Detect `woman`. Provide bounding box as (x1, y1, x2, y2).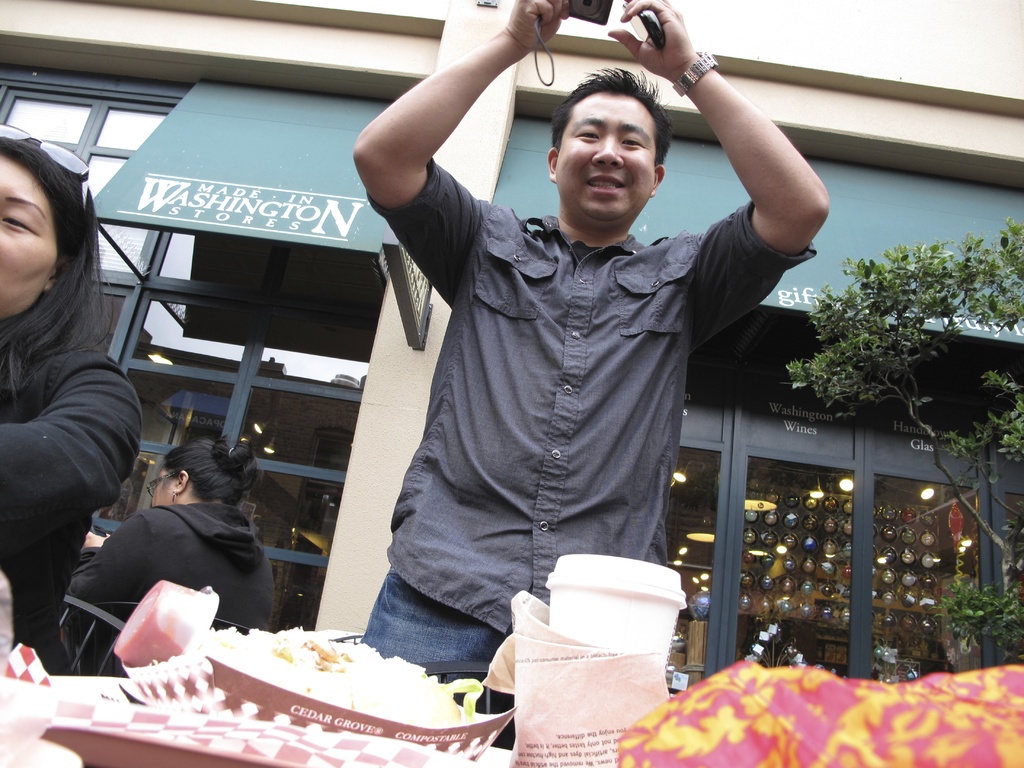
(0, 116, 157, 693).
